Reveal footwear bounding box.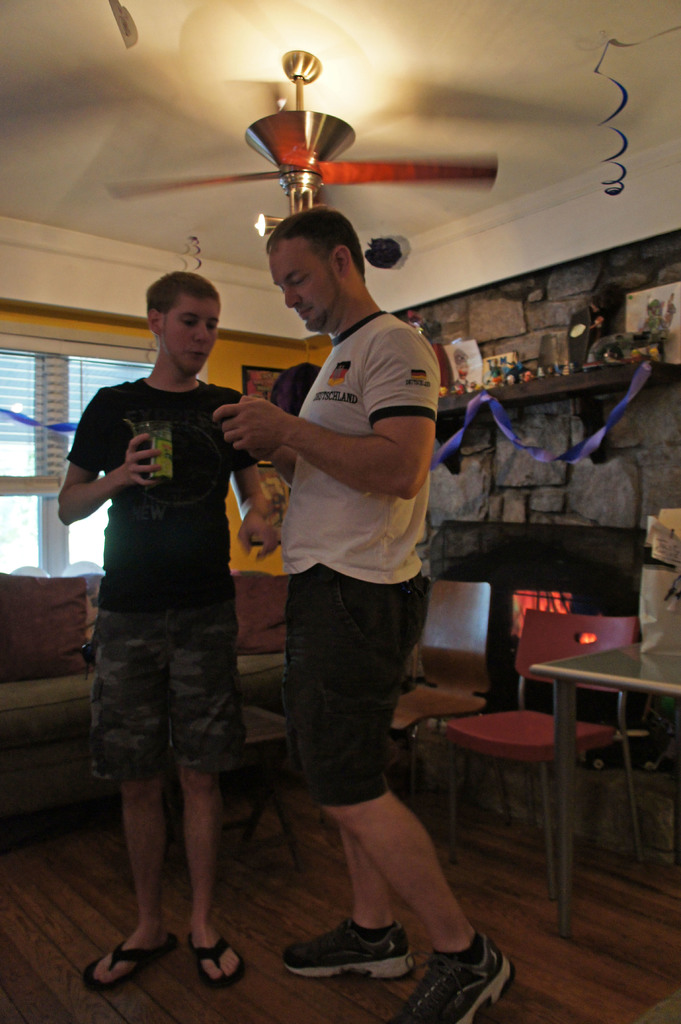
Revealed: pyautogui.locateOnScreen(83, 931, 176, 986).
